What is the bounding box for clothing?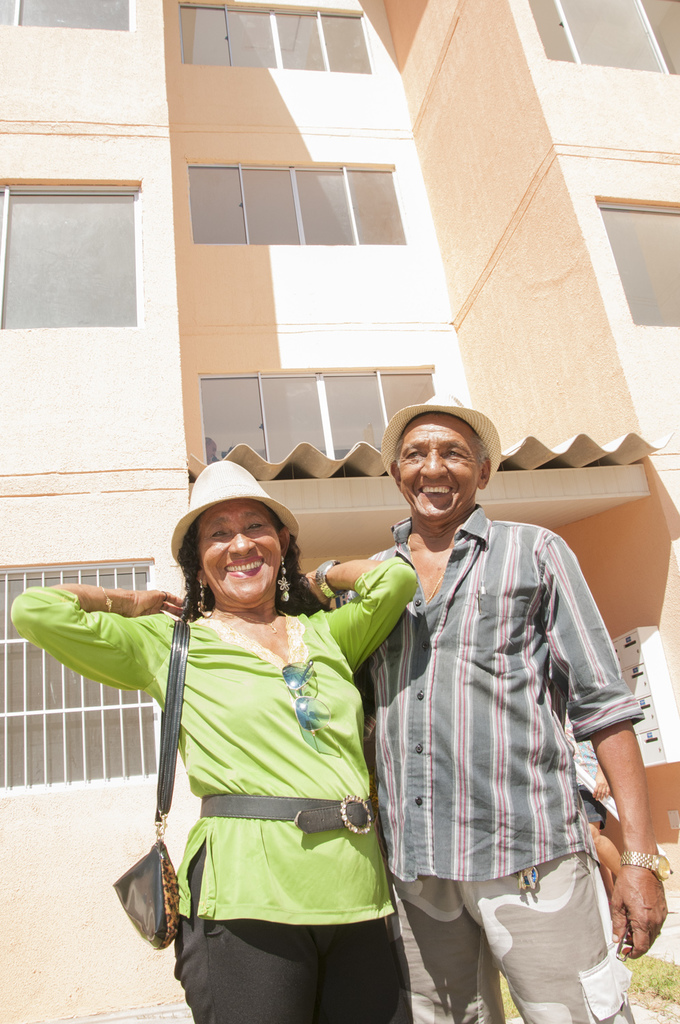
detection(8, 457, 422, 1023).
